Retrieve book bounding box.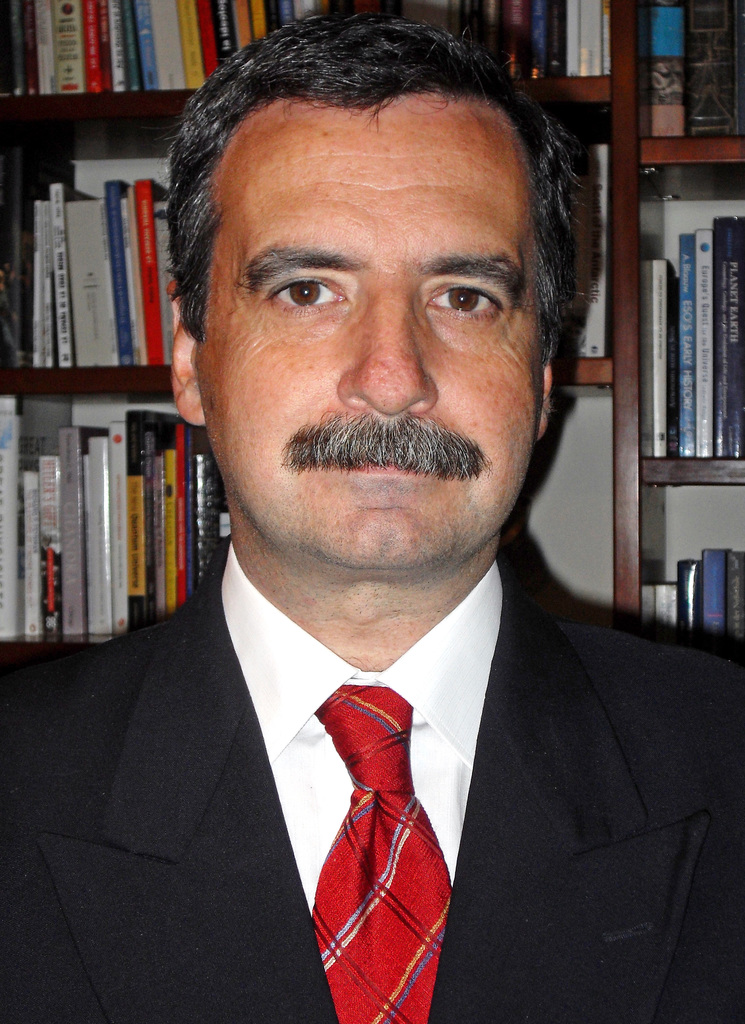
Bounding box: <box>37,454,64,637</box>.
